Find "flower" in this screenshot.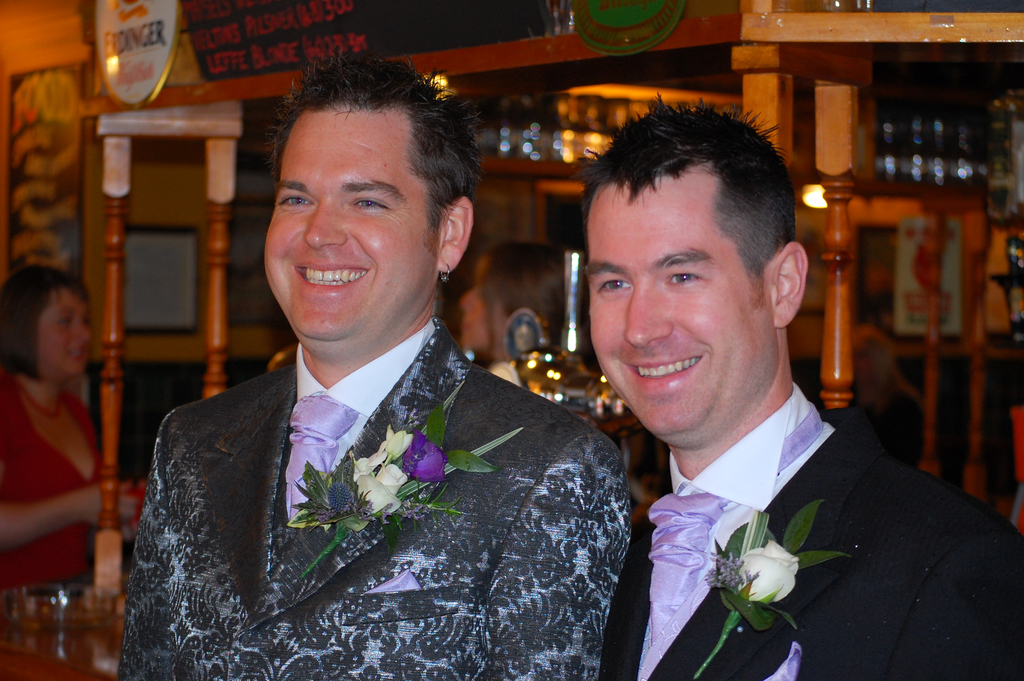
The bounding box for "flower" is 362,422,410,472.
